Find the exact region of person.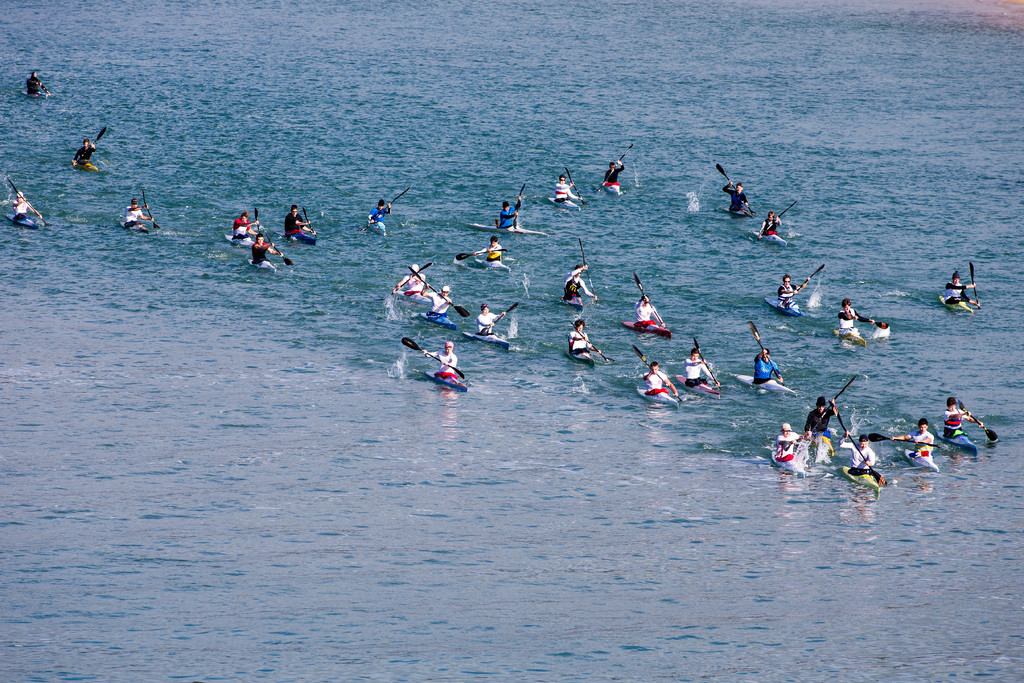
Exact region: locate(20, 69, 42, 94).
